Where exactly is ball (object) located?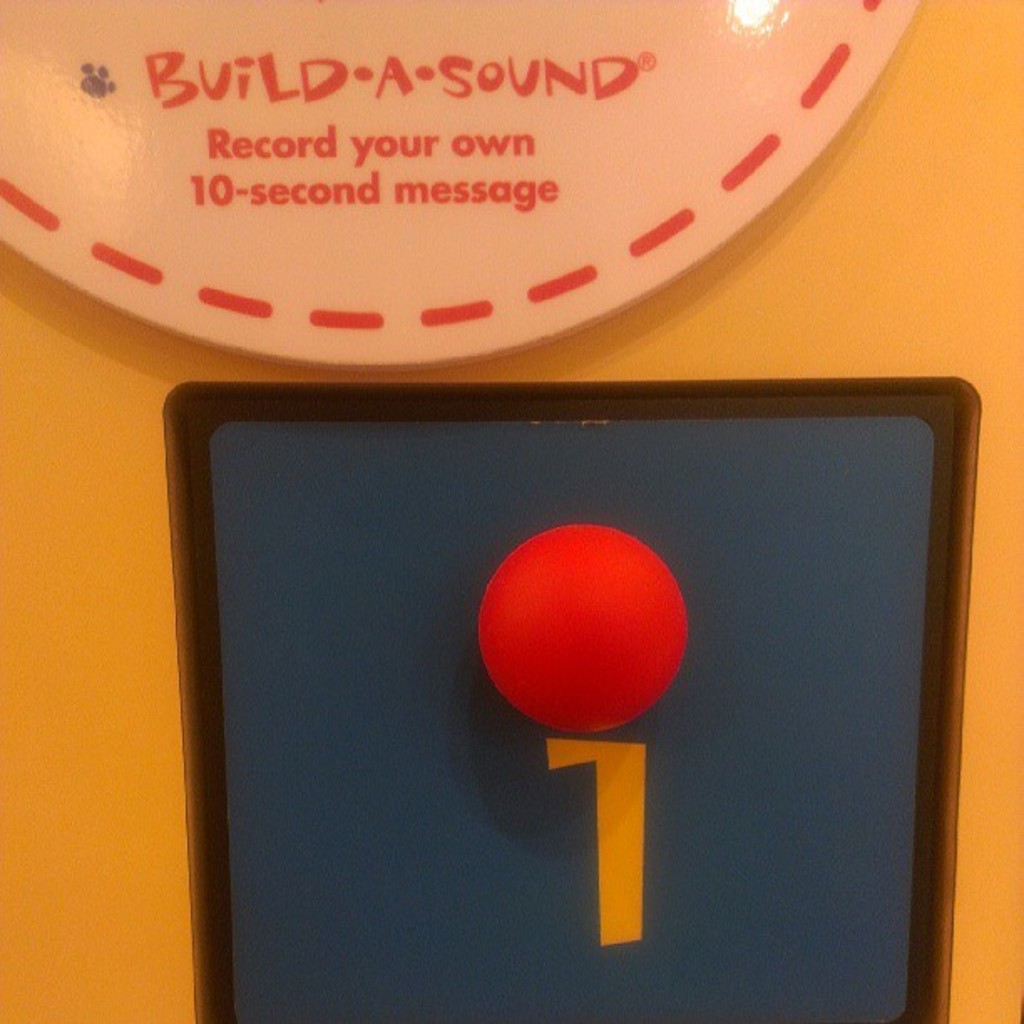
Its bounding box is box=[475, 520, 684, 730].
